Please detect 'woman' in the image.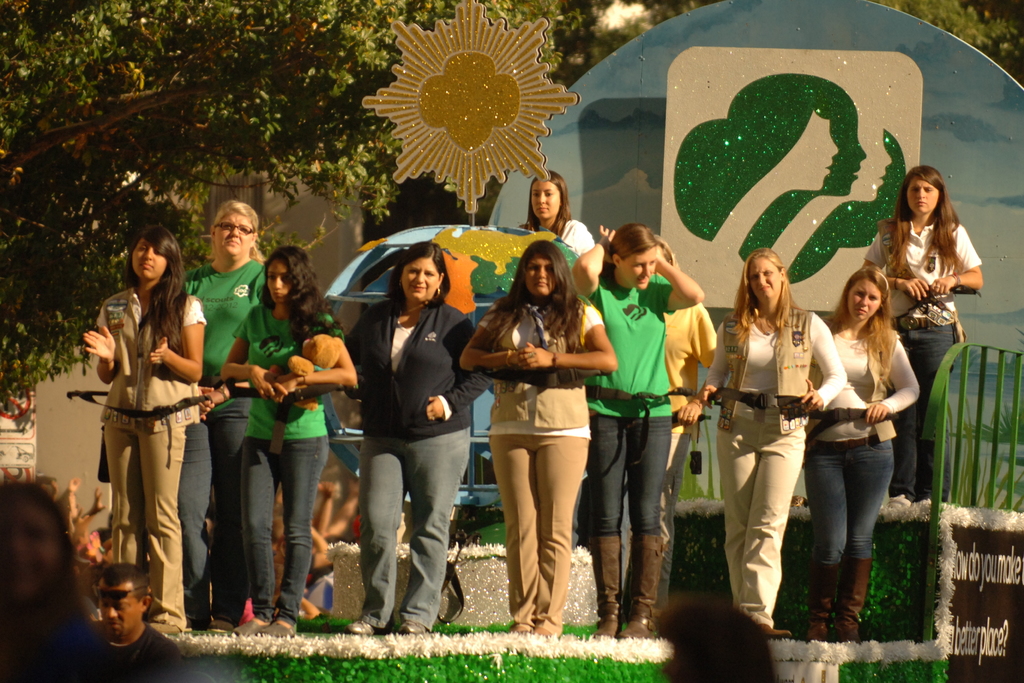
{"left": 860, "top": 163, "right": 995, "bottom": 505}.
